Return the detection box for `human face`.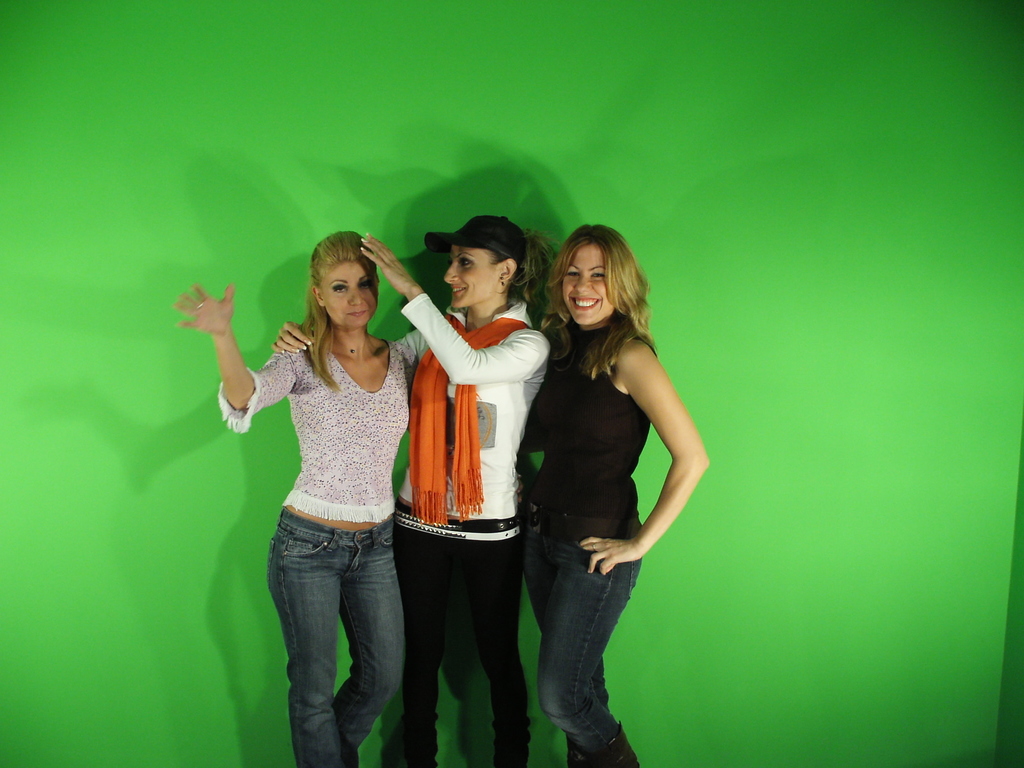
region(441, 245, 507, 317).
